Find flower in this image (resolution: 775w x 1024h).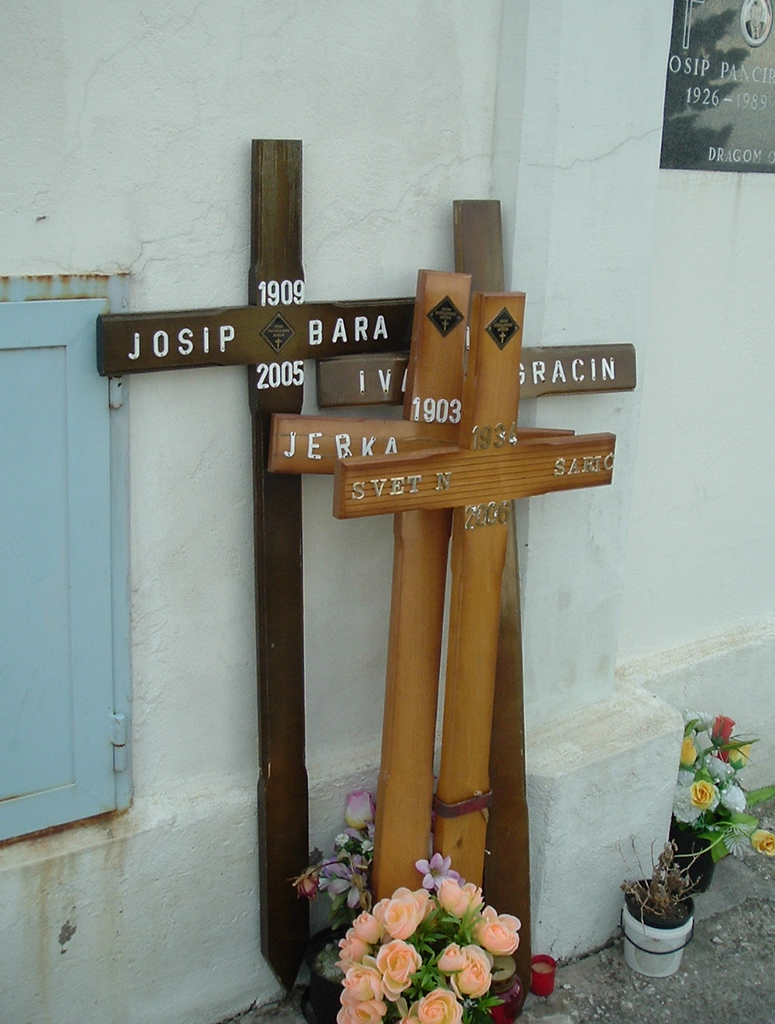
pyautogui.locateOnScreen(438, 945, 495, 1002).
